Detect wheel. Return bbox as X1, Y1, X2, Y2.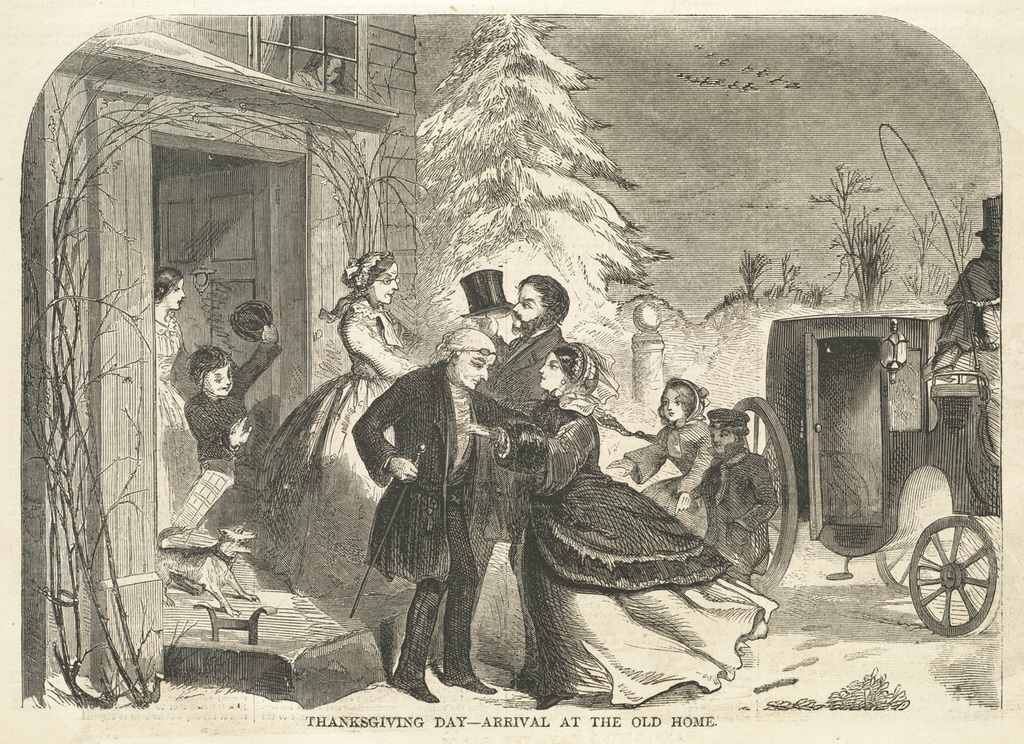
901, 507, 997, 649.
